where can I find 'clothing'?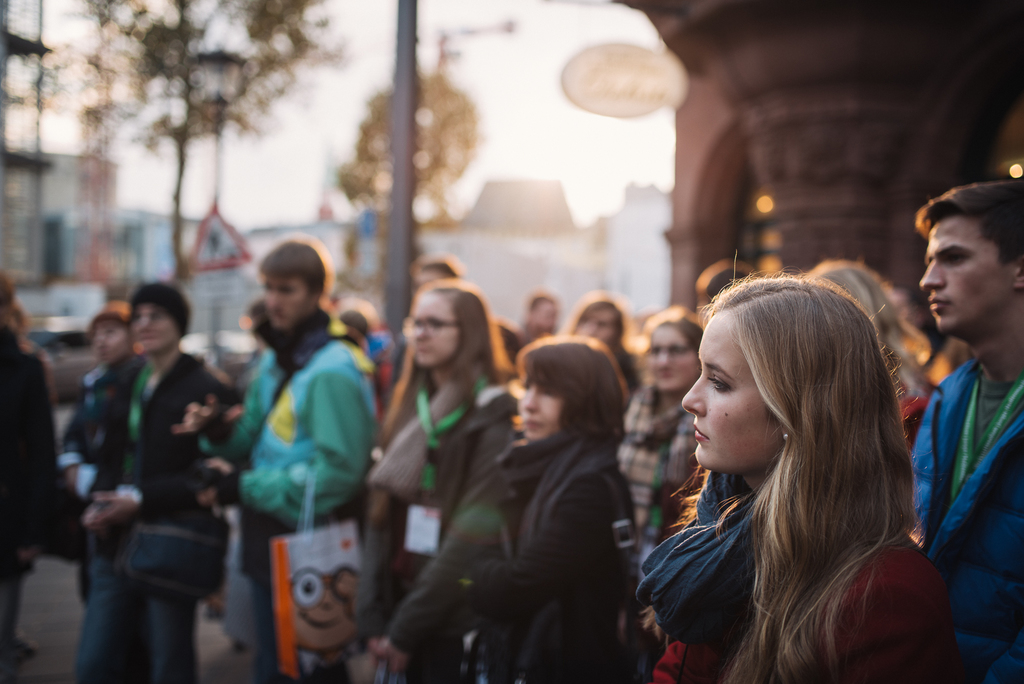
You can find it at <region>0, 334, 84, 683</region>.
